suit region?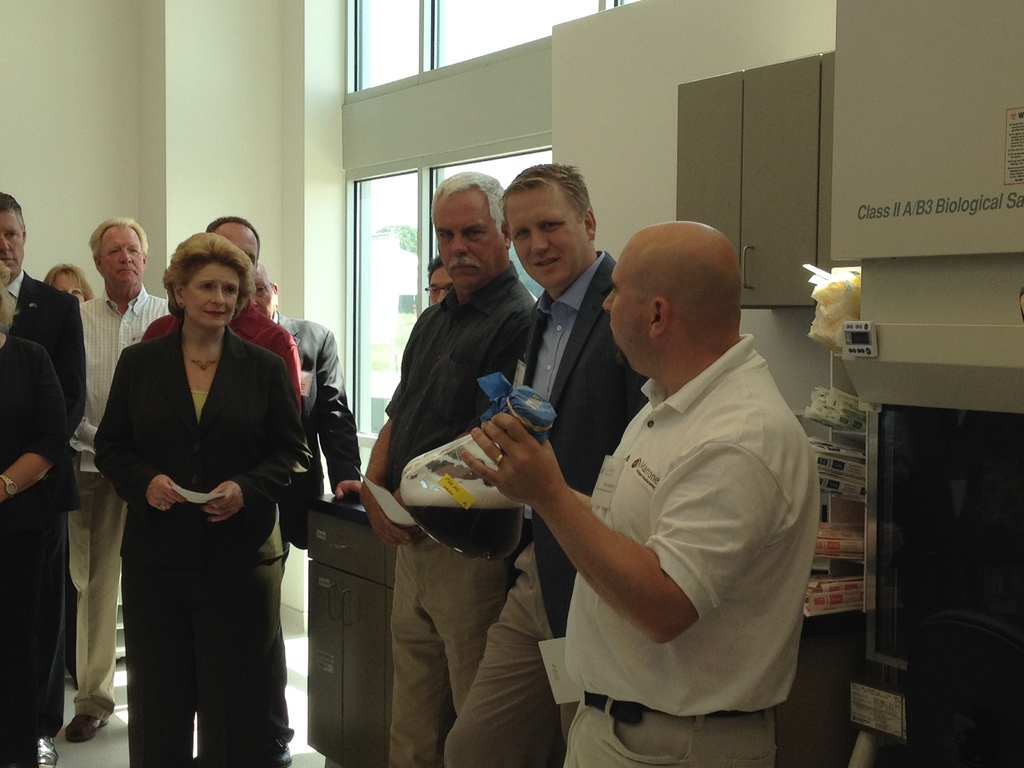
select_region(5, 270, 86, 441)
